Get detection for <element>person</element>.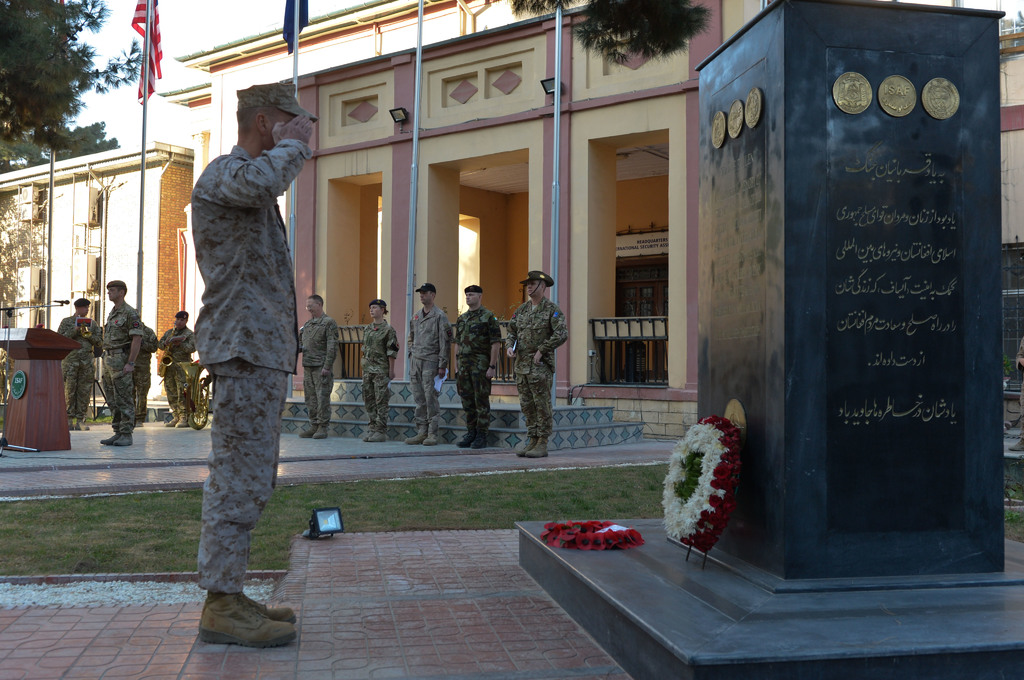
Detection: pyautogui.locateOnScreen(95, 282, 147, 455).
